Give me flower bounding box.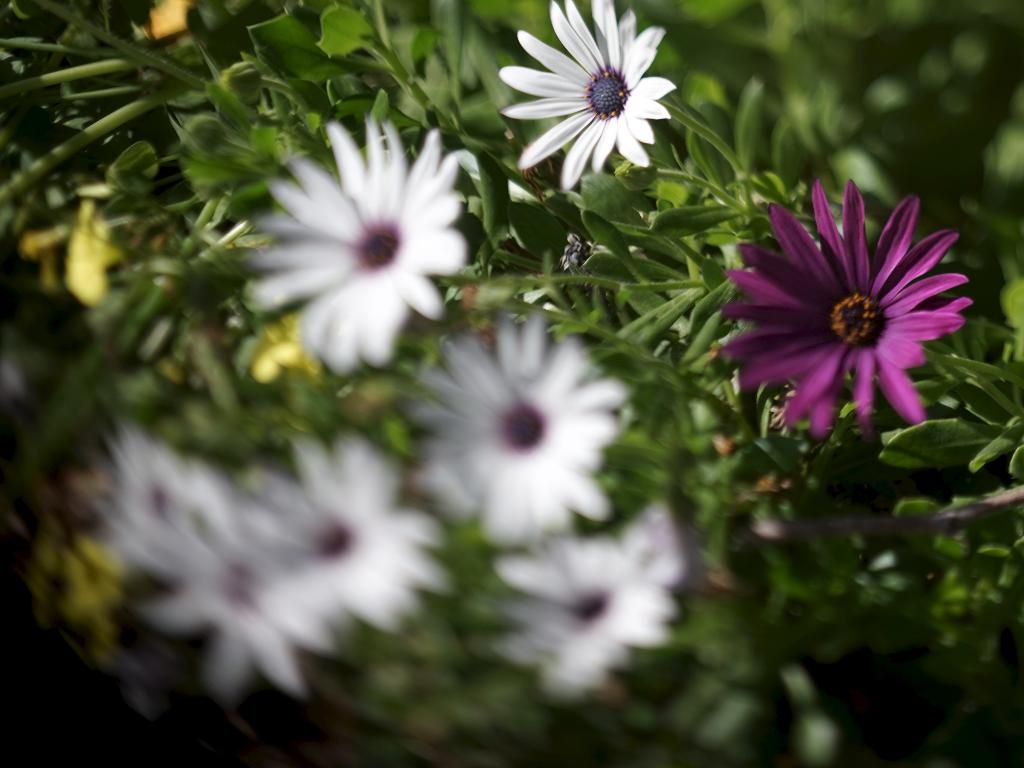
(497,0,679,190).
